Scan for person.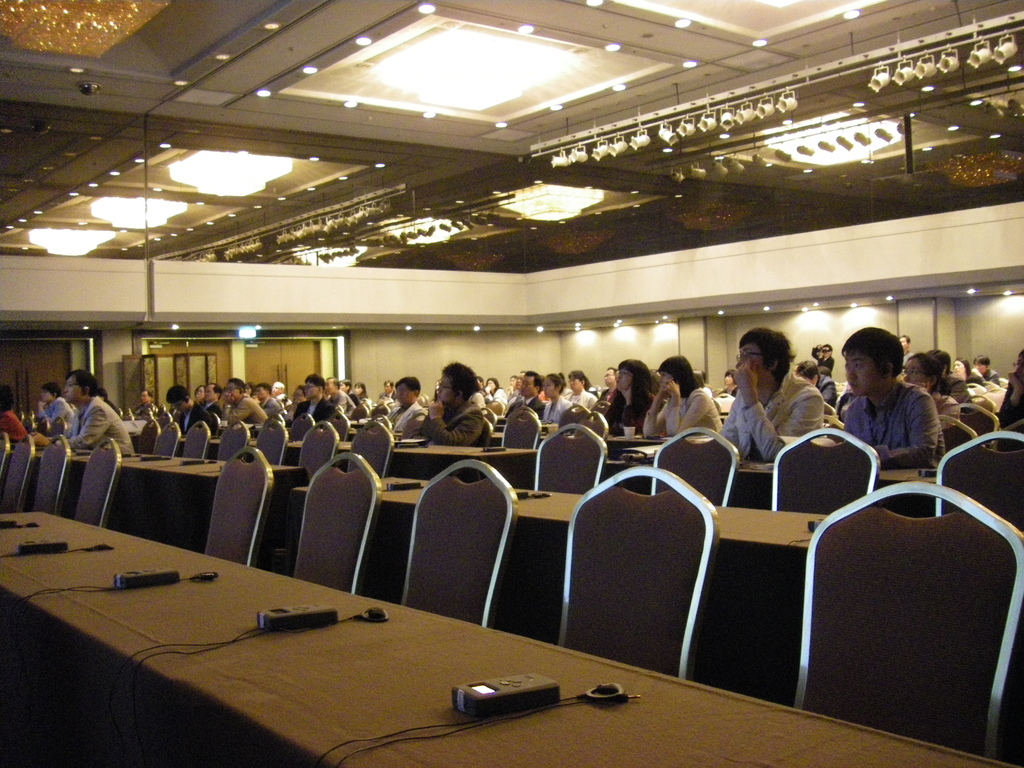
Scan result: <bbox>899, 348, 968, 429</bbox>.
